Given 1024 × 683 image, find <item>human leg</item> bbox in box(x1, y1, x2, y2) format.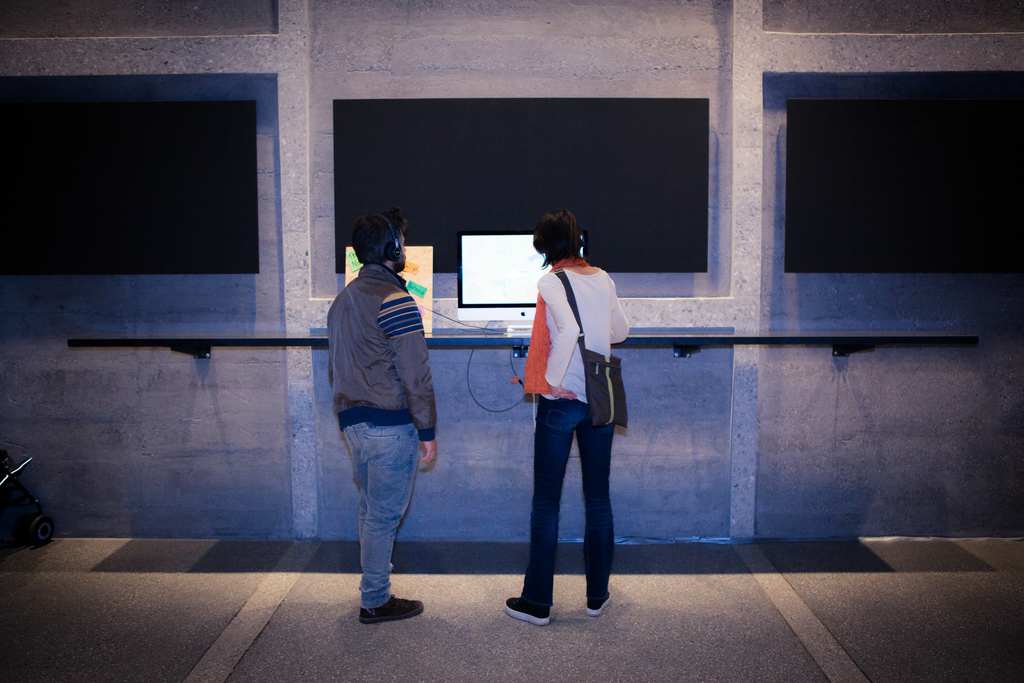
box(509, 400, 566, 619).
